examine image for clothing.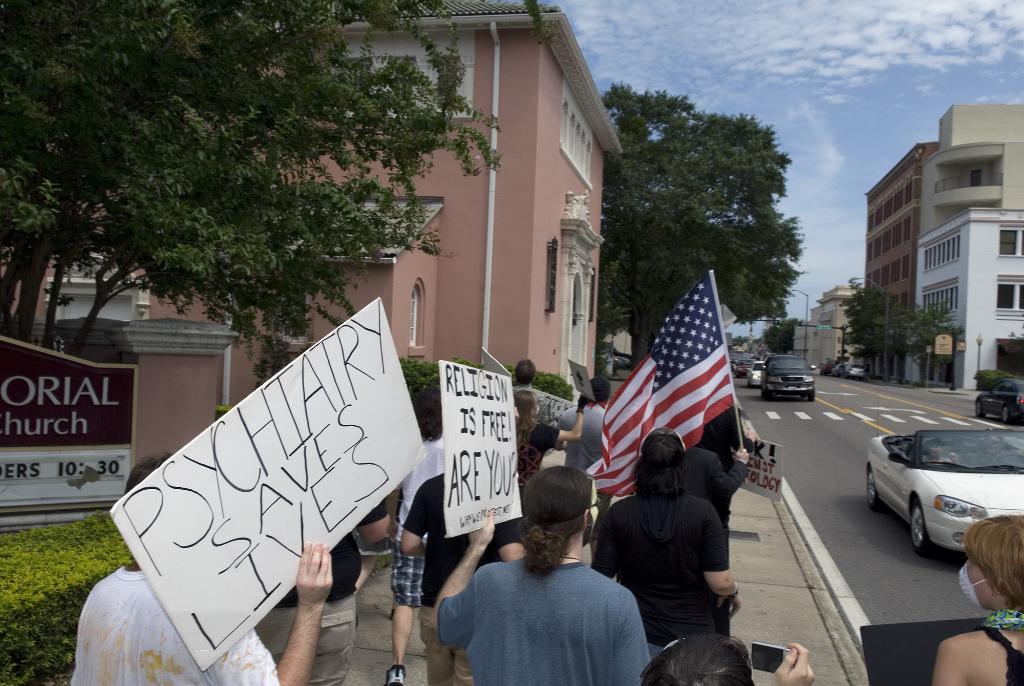
Examination result: box(983, 601, 1023, 685).
